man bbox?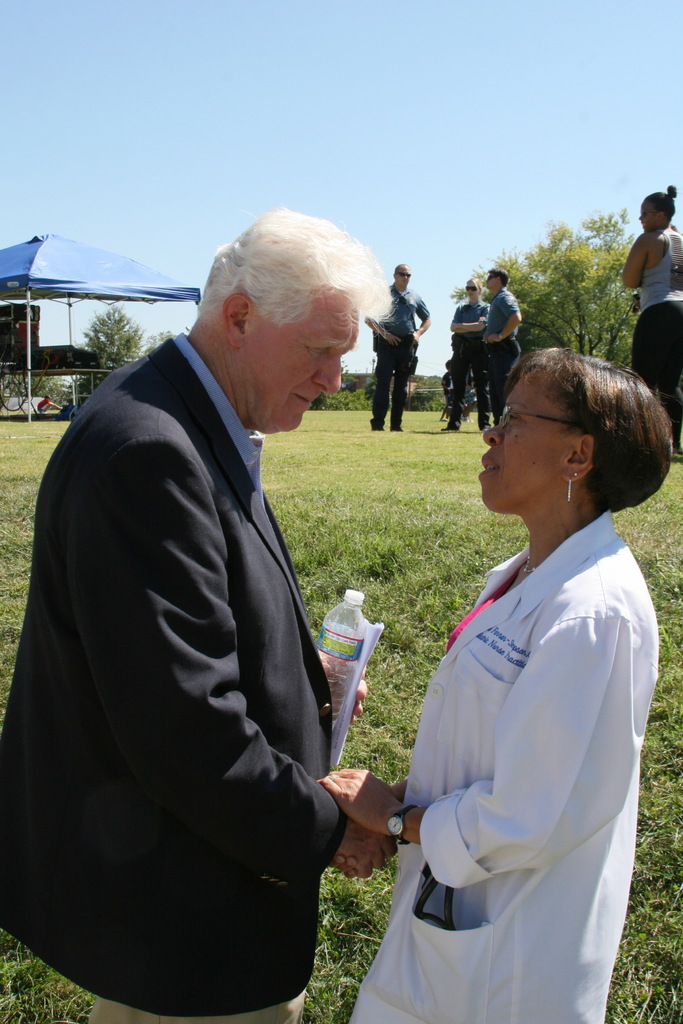
<bbox>484, 273, 527, 420</bbox>
